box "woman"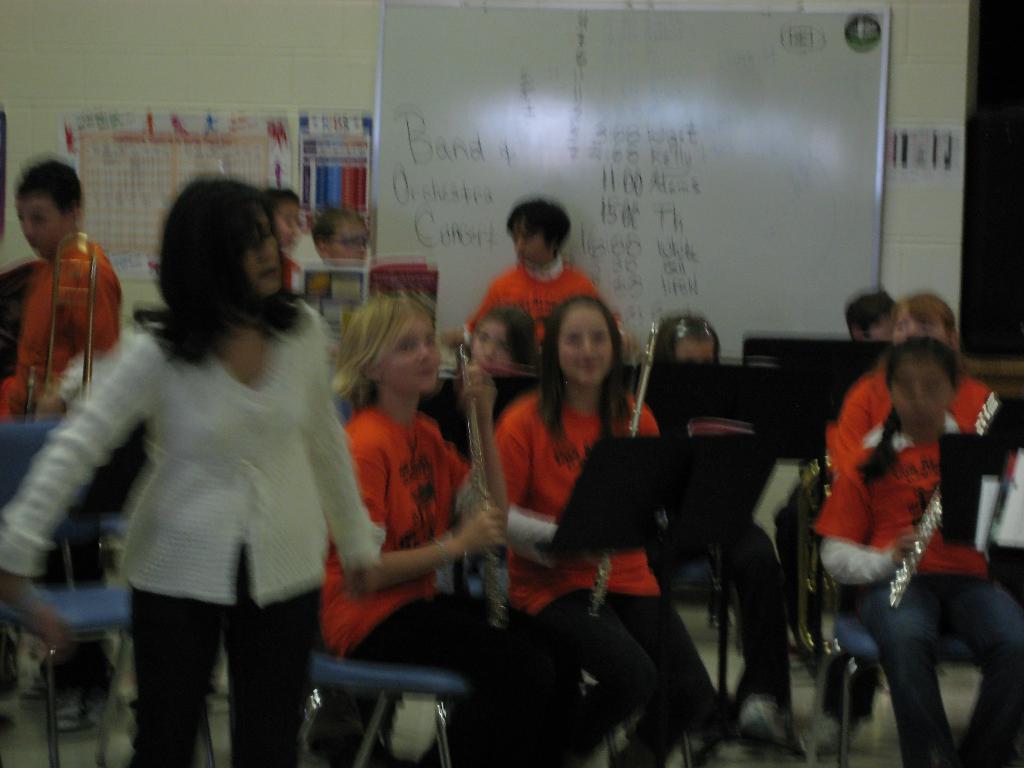
box=[37, 182, 364, 747]
